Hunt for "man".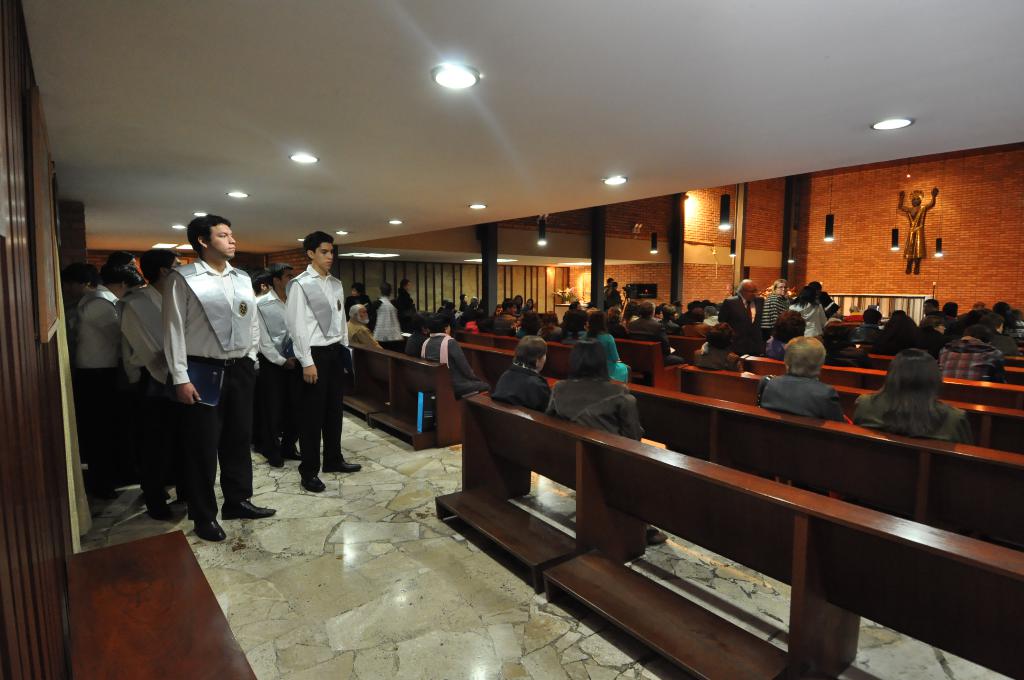
Hunted down at crop(567, 298, 583, 309).
